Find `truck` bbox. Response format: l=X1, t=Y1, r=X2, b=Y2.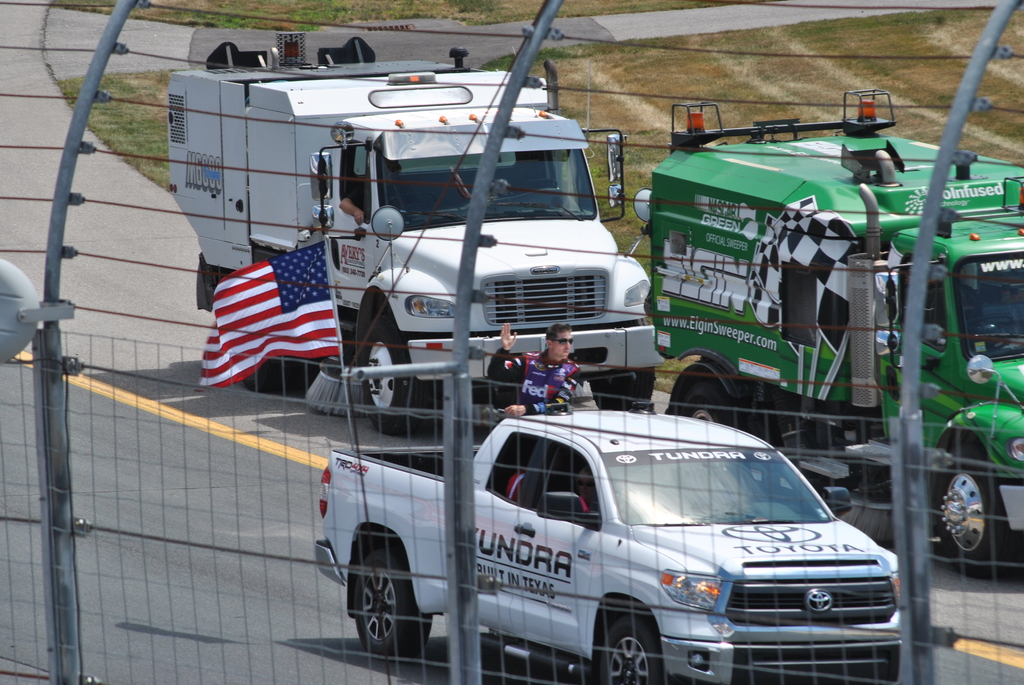
l=634, t=81, r=1023, b=586.
